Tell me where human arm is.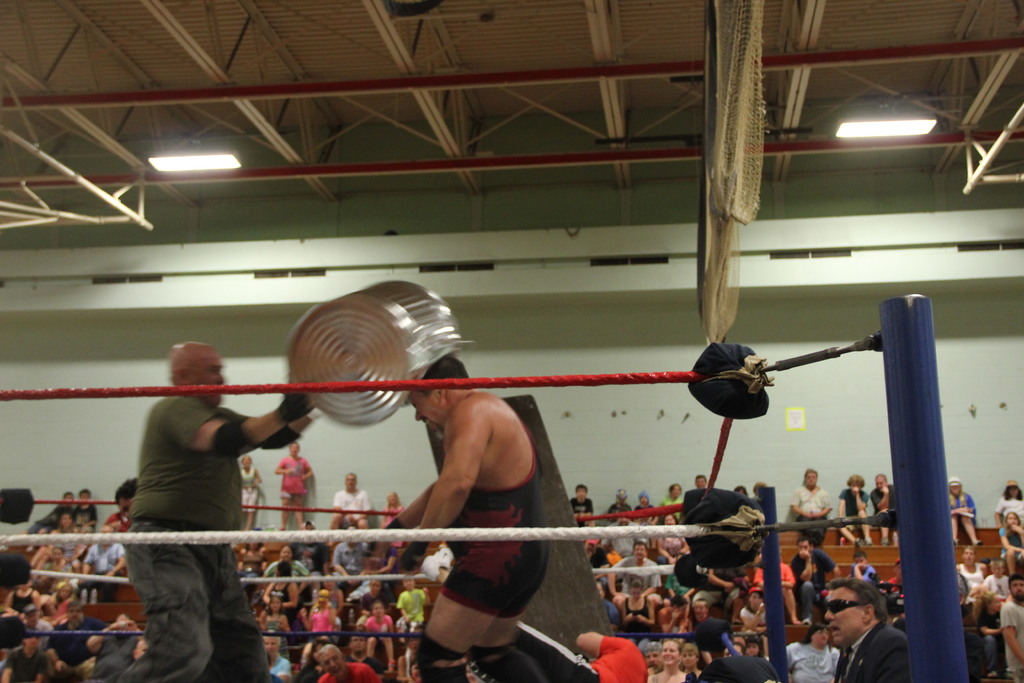
human arm is at [385, 619, 394, 638].
